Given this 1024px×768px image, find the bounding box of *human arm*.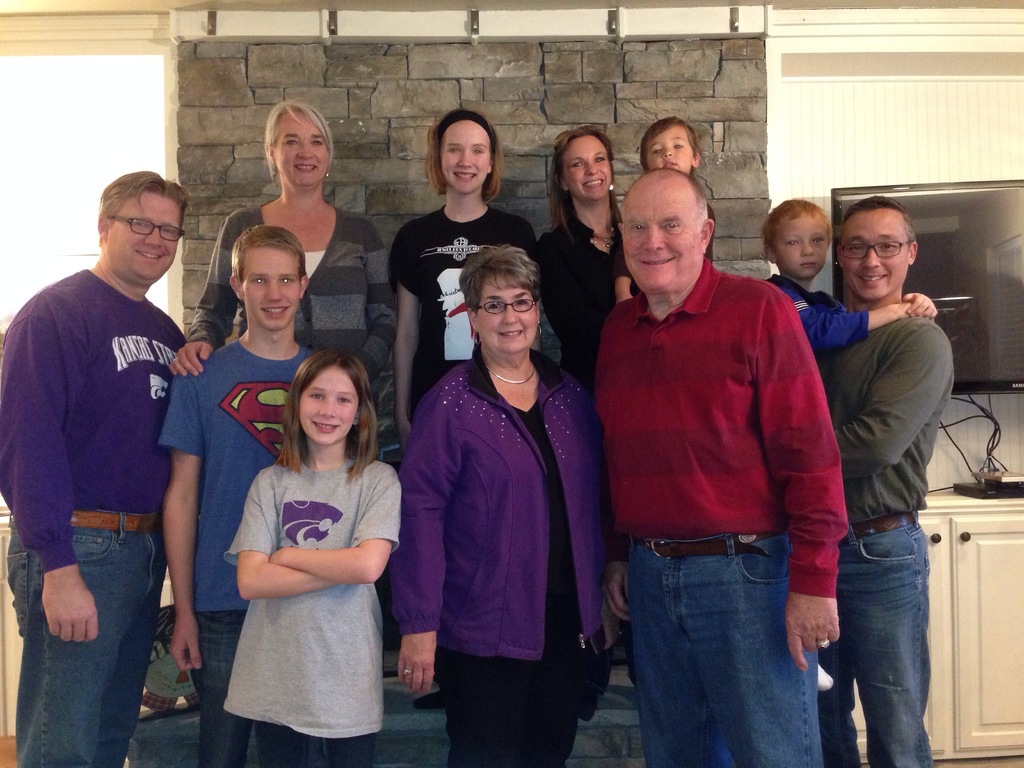
x1=904 y1=283 x2=938 y2=320.
